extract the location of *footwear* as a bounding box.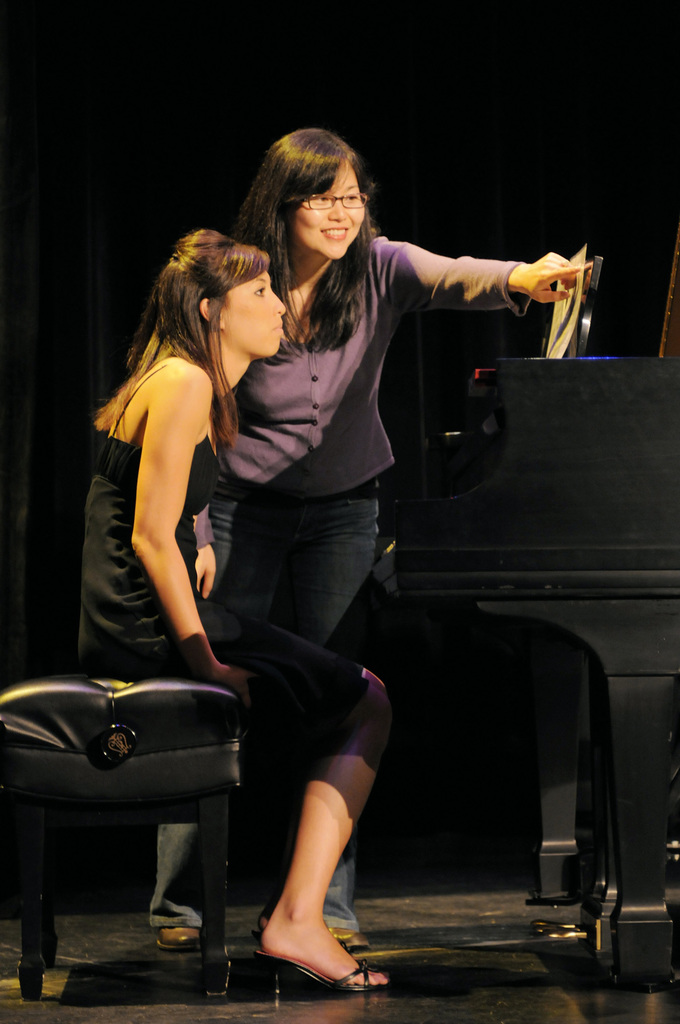
[x1=252, y1=952, x2=388, y2=1001].
